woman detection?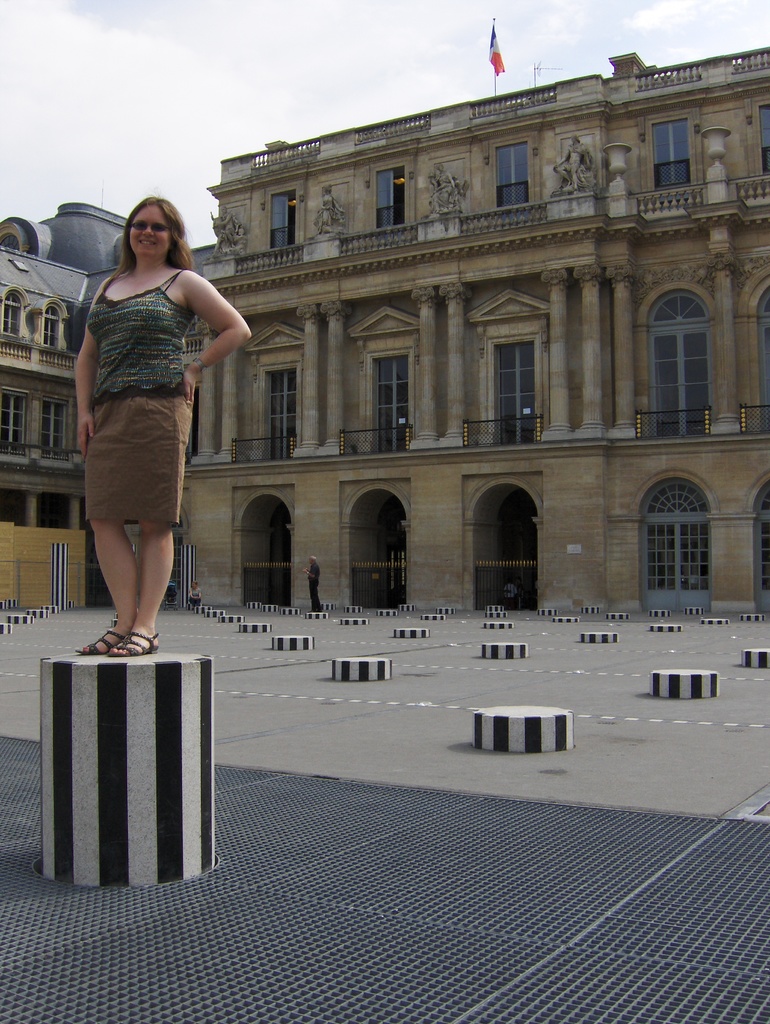
<bbox>70, 195, 250, 660</bbox>
